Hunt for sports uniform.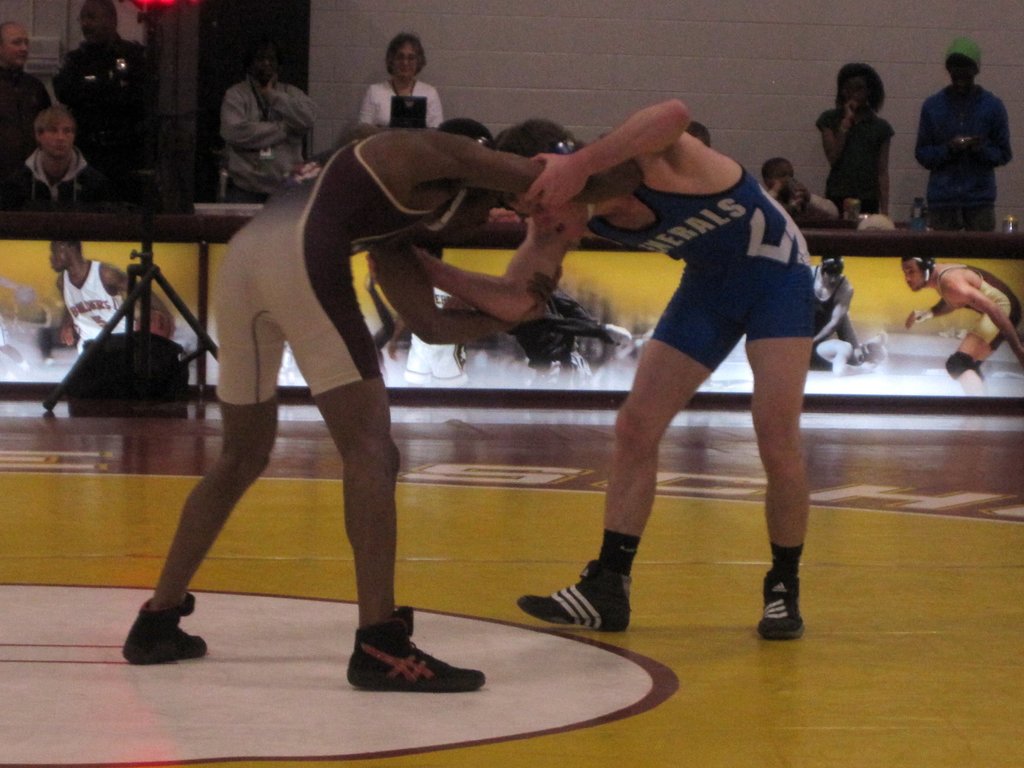
Hunted down at 218 108 463 416.
